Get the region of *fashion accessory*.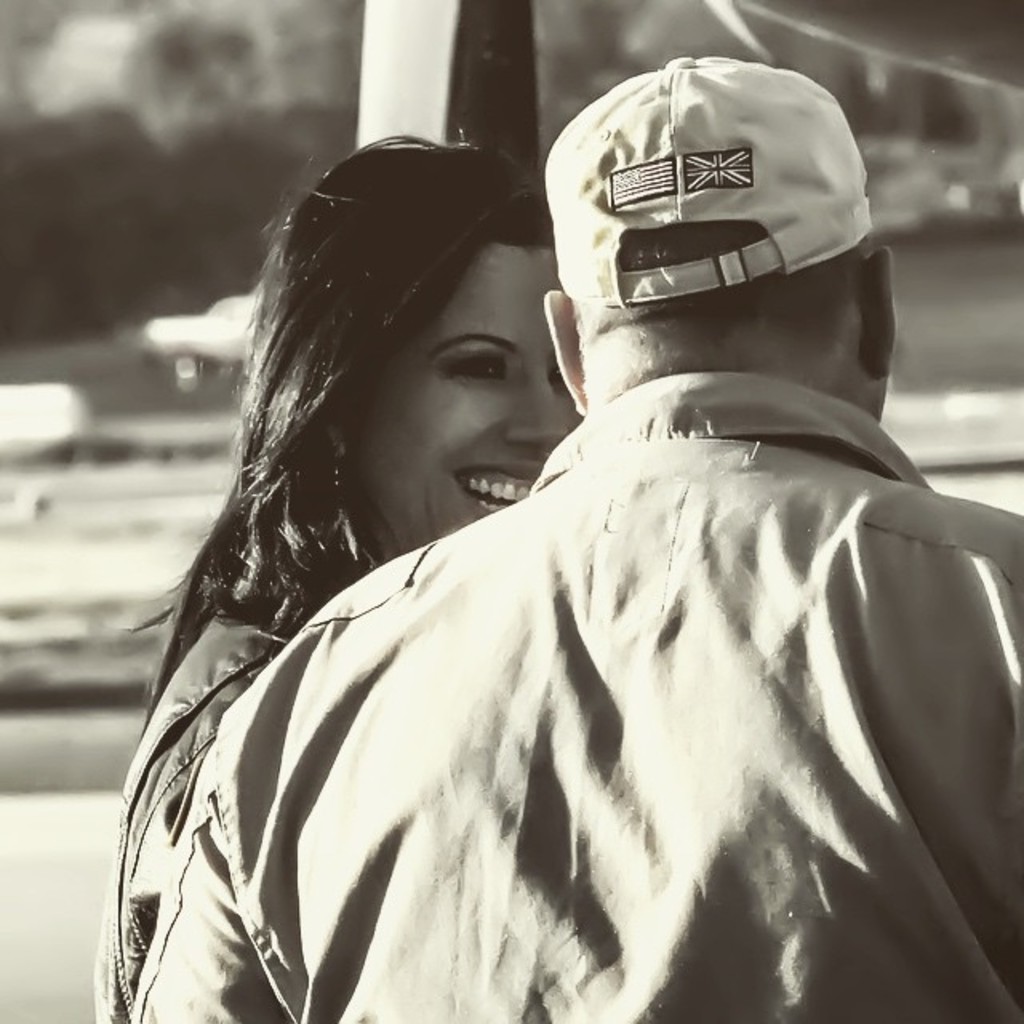
rect(544, 58, 877, 302).
